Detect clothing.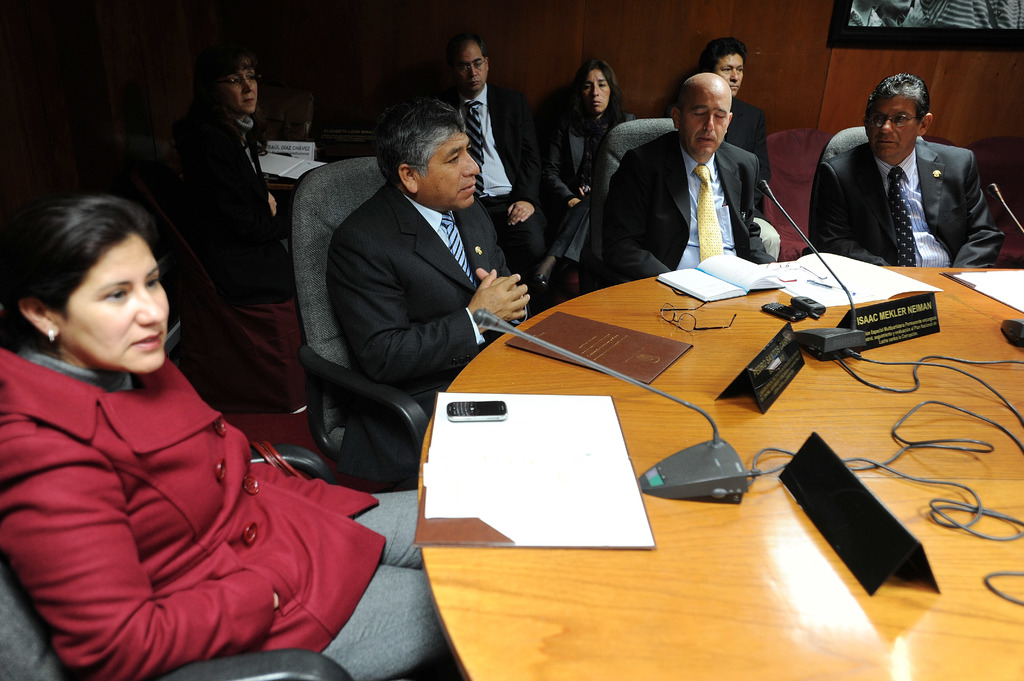
Detected at bbox=[333, 184, 515, 488].
